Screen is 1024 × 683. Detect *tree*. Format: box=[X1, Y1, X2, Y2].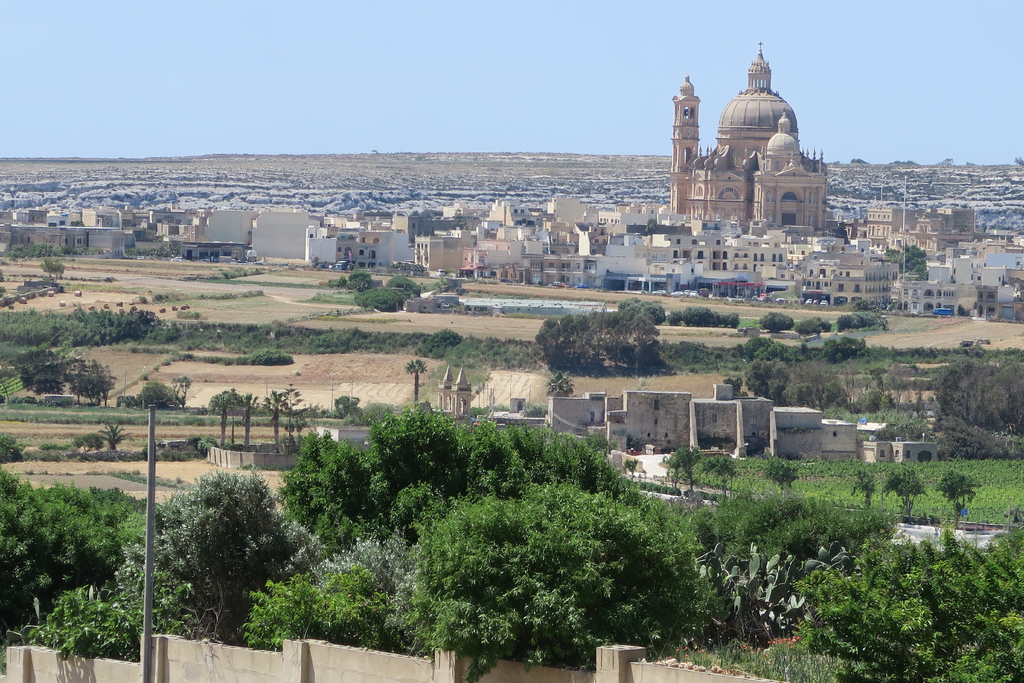
box=[233, 393, 255, 448].
